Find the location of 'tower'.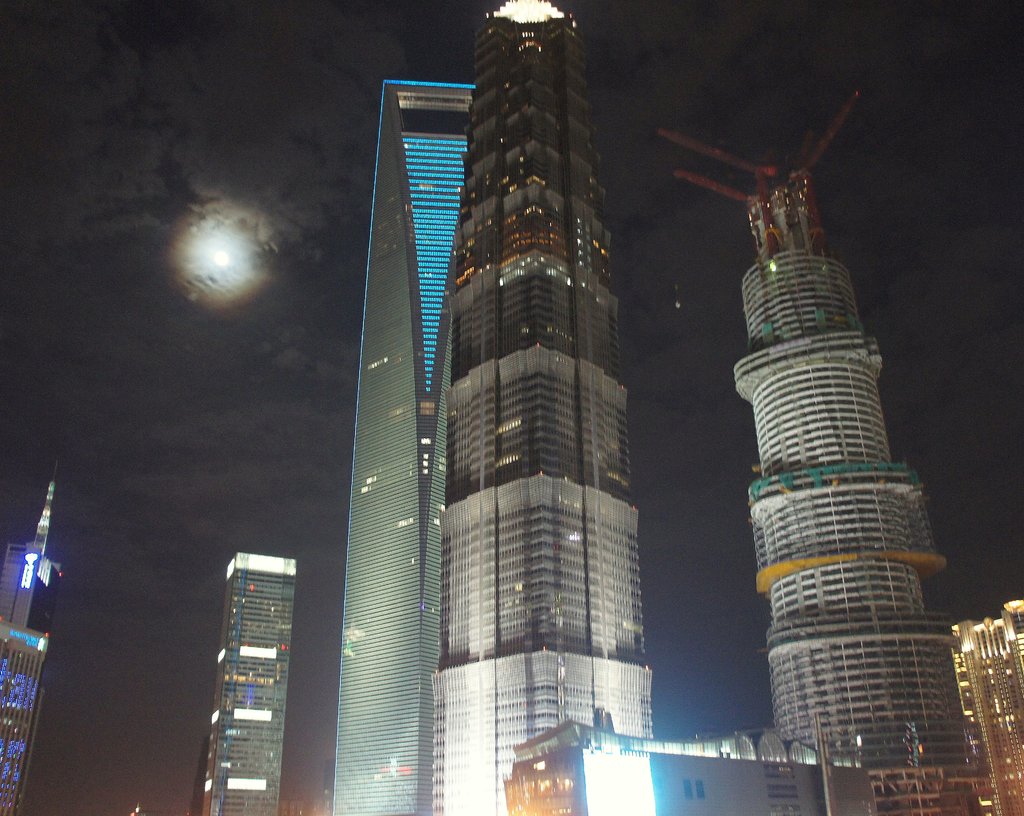
Location: 694:102:983:763.
